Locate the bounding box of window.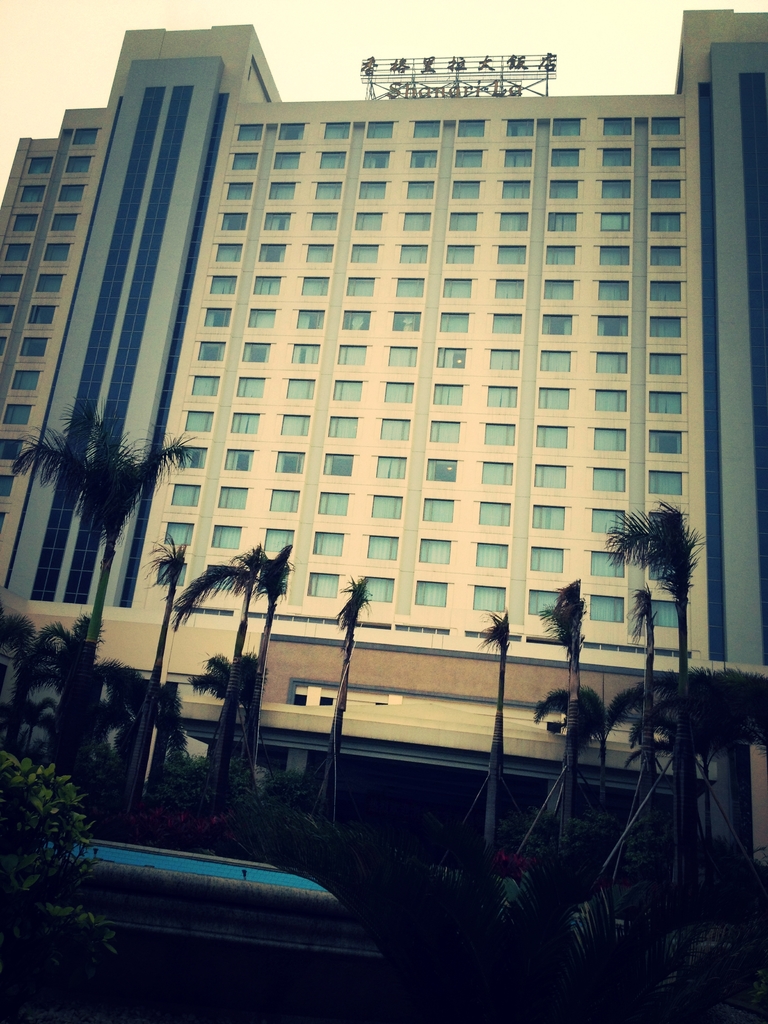
Bounding box: 490:276:524:298.
